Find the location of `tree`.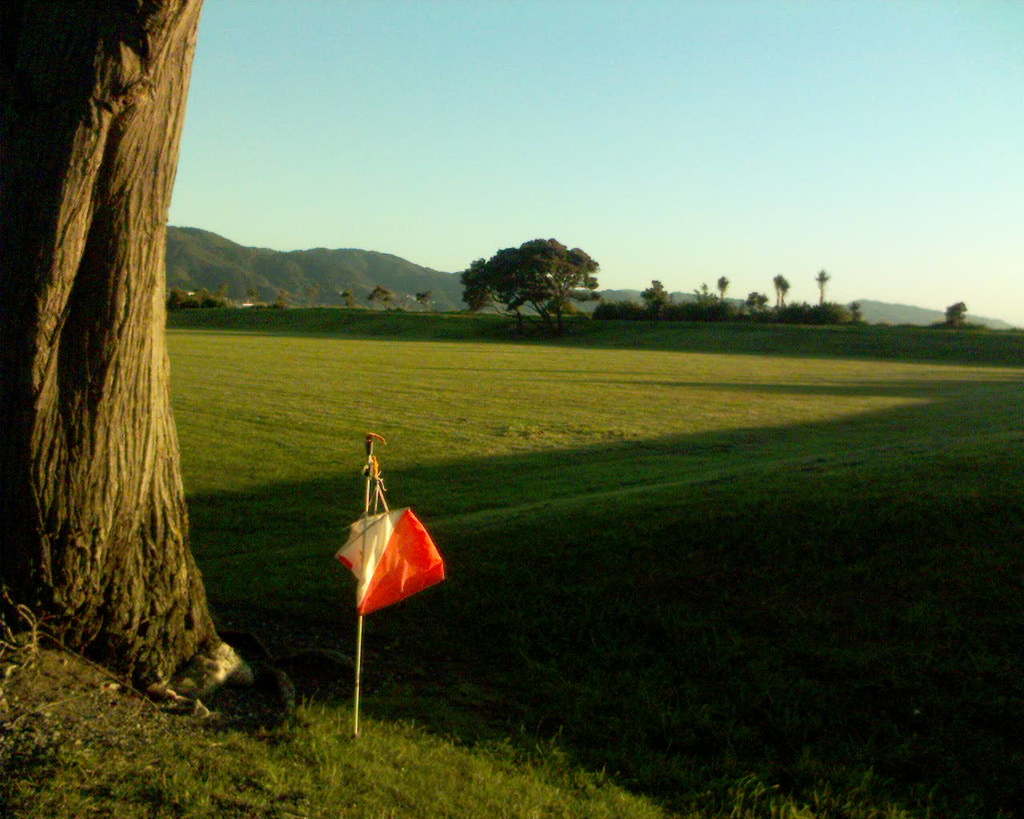
Location: 642 277 667 335.
